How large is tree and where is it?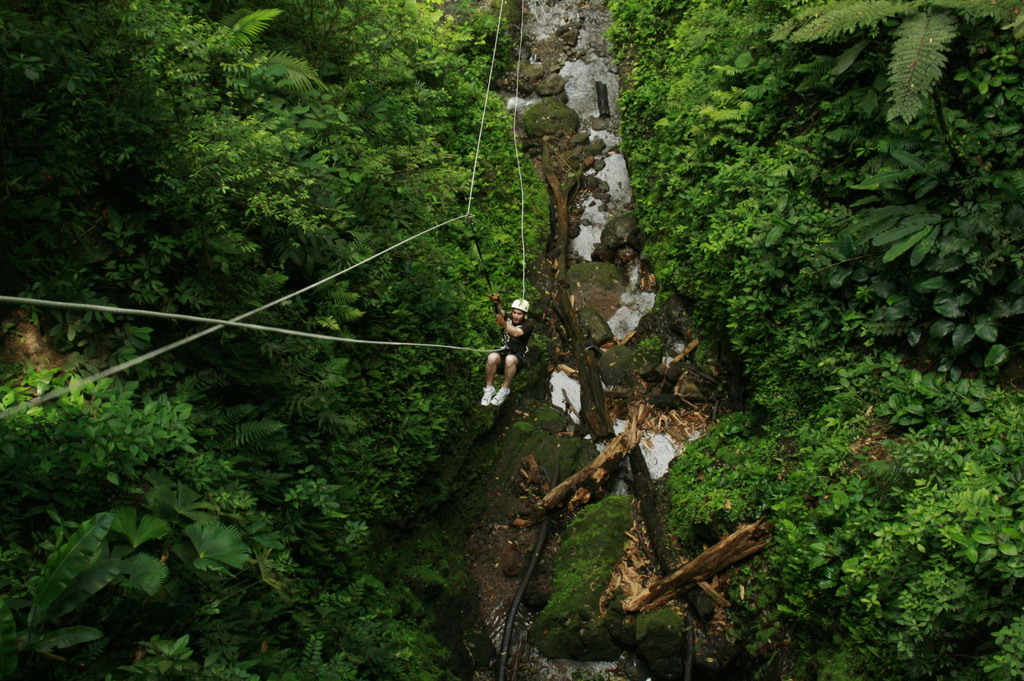
Bounding box: crop(0, 508, 129, 680).
